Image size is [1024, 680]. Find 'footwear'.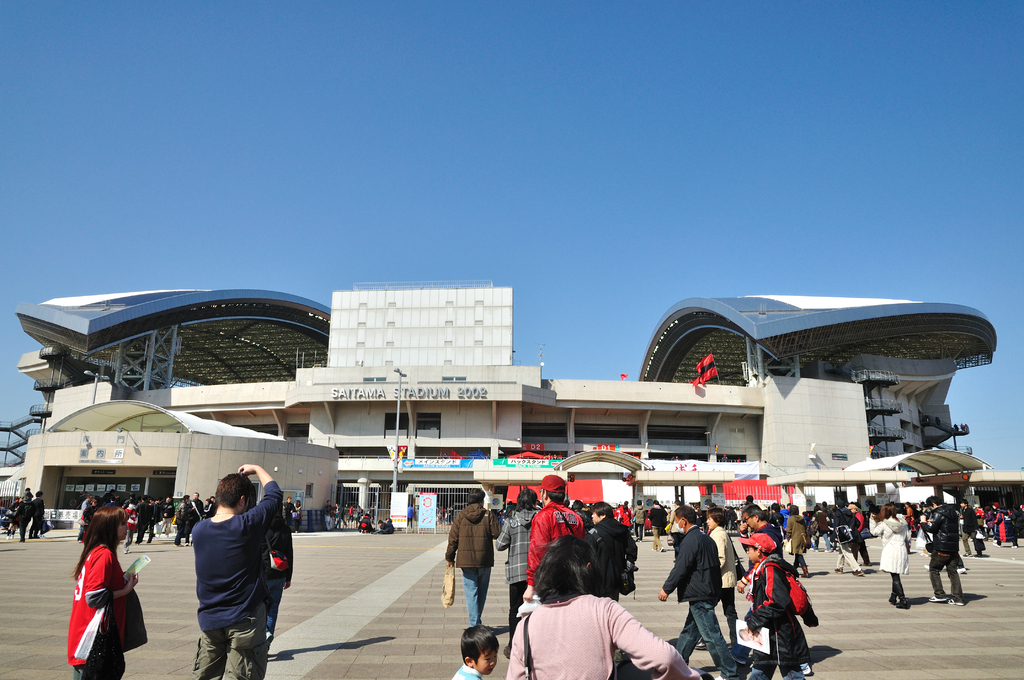
[715,674,730,679].
